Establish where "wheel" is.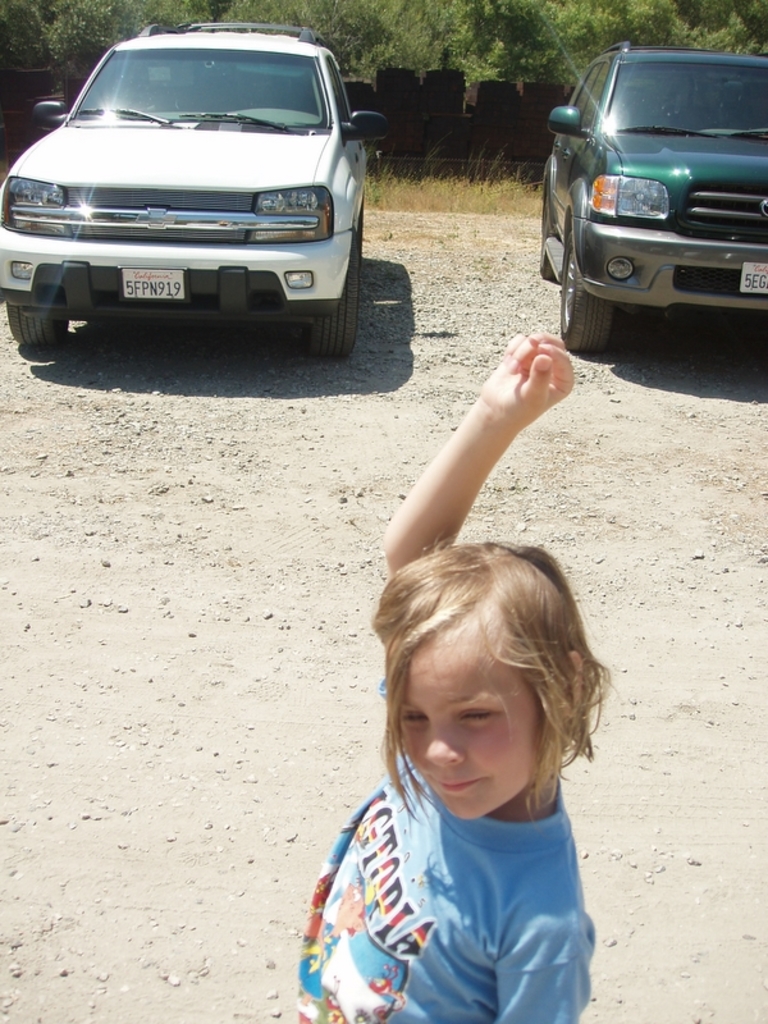
Established at <box>310,233,362,360</box>.
